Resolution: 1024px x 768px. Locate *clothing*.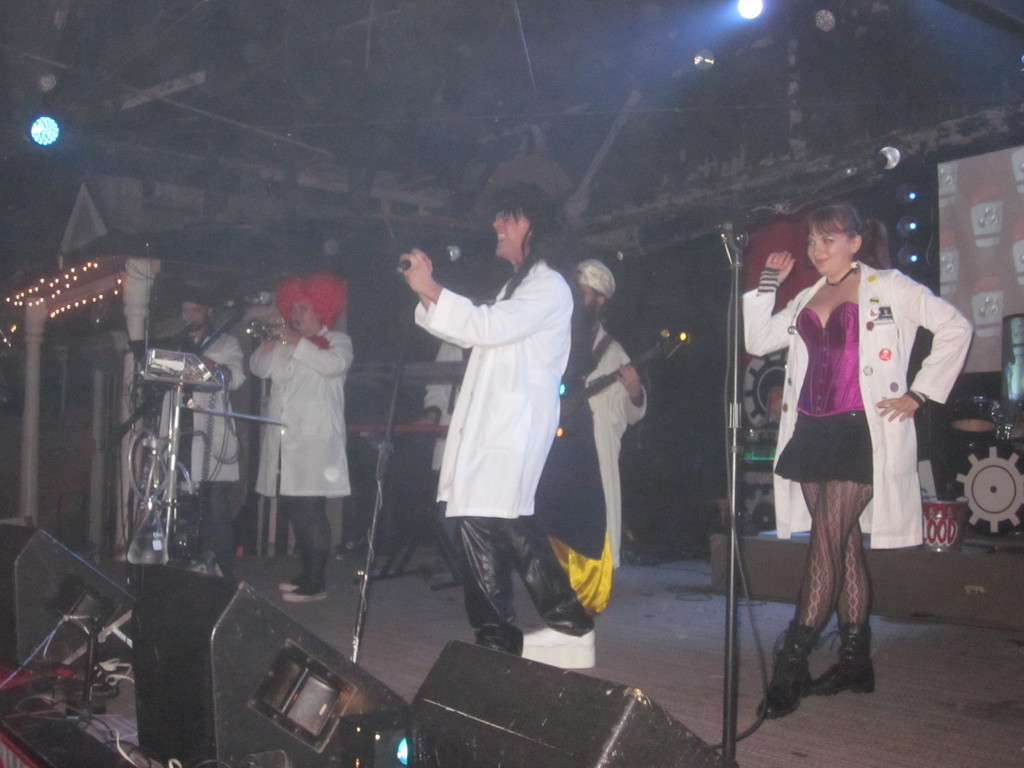
x1=418 y1=211 x2=580 y2=630.
